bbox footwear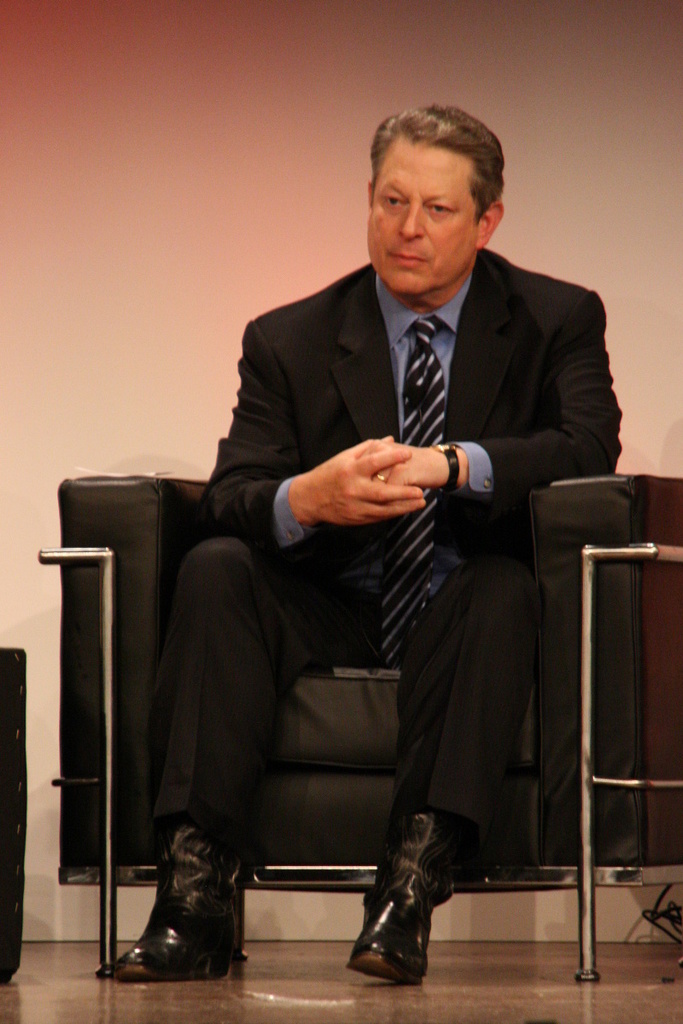
detection(350, 808, 436, 976)
